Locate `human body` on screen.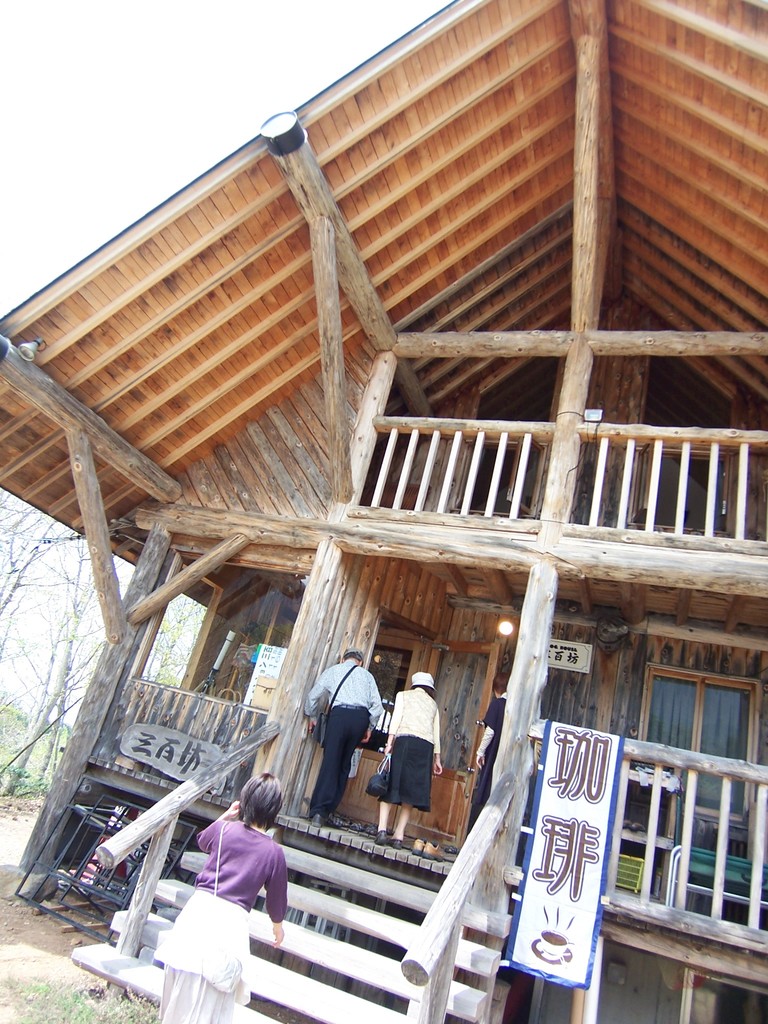
On screen at [x1=154, y1=777, x2=286, y2=1023].
